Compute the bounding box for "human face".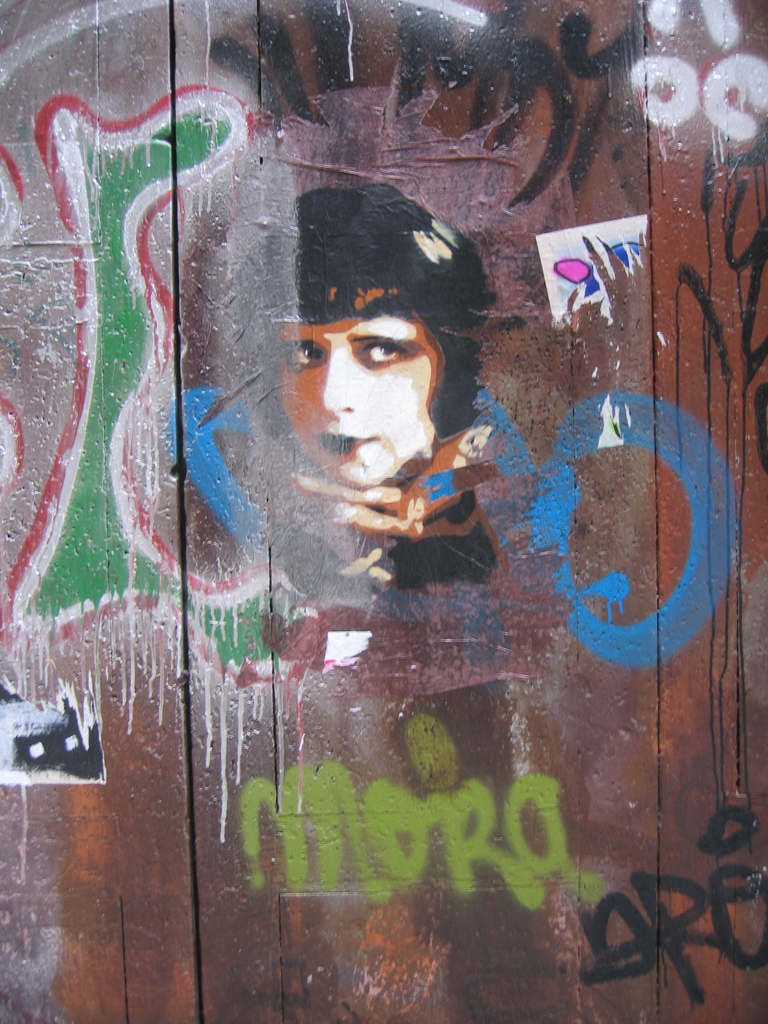
[x1=275, y1=319, x2=441, y2=488].
